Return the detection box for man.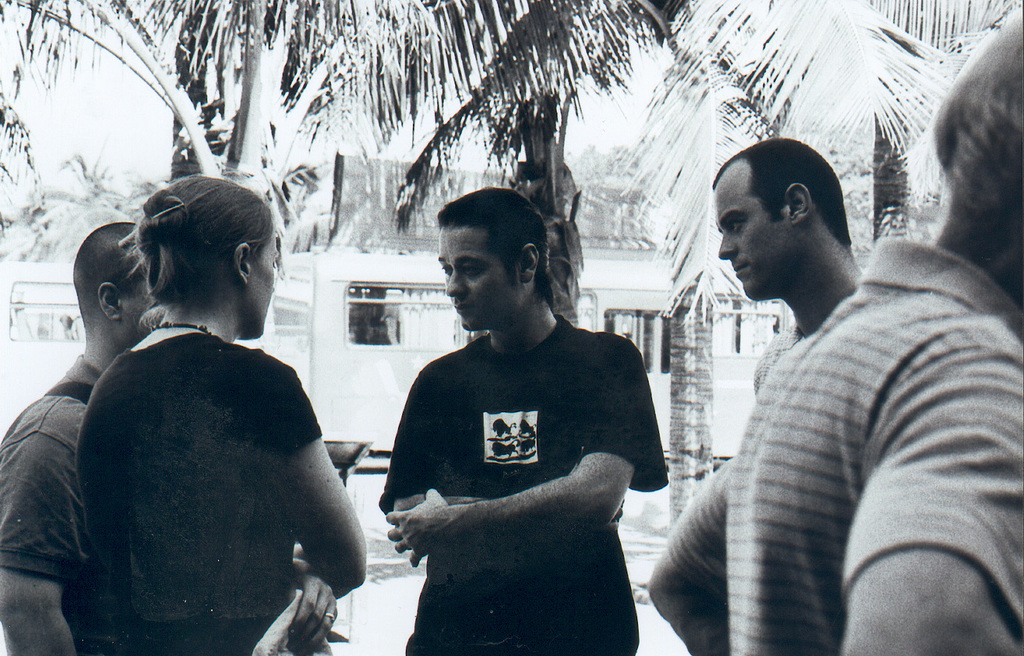
(646, 8, 1023, 655).
